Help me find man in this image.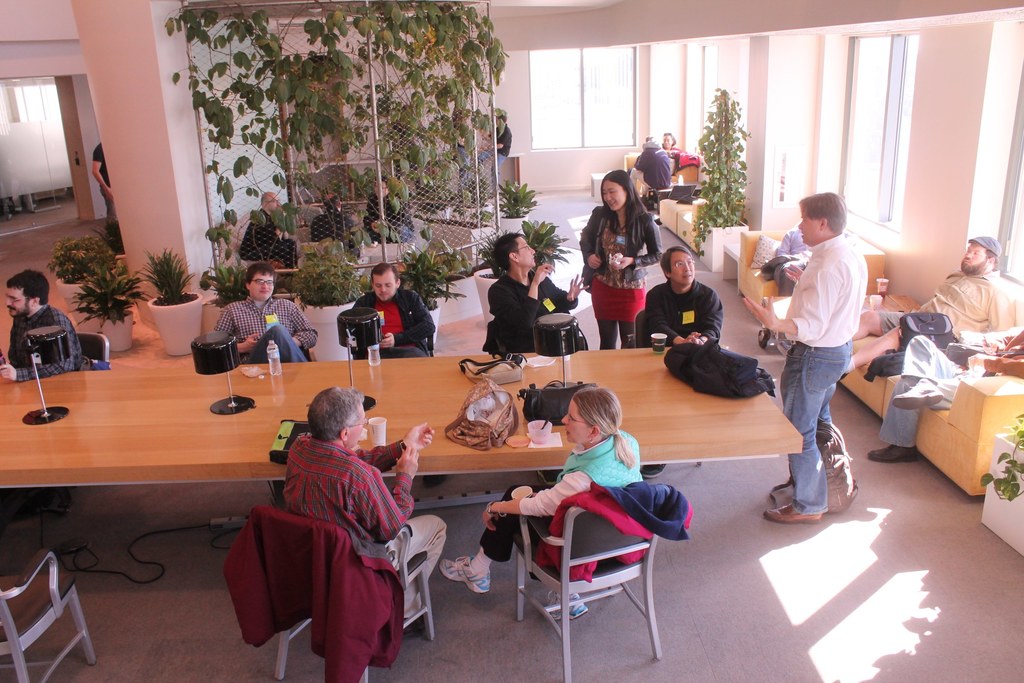
Found it: <box>281,383,445,616</box>.
